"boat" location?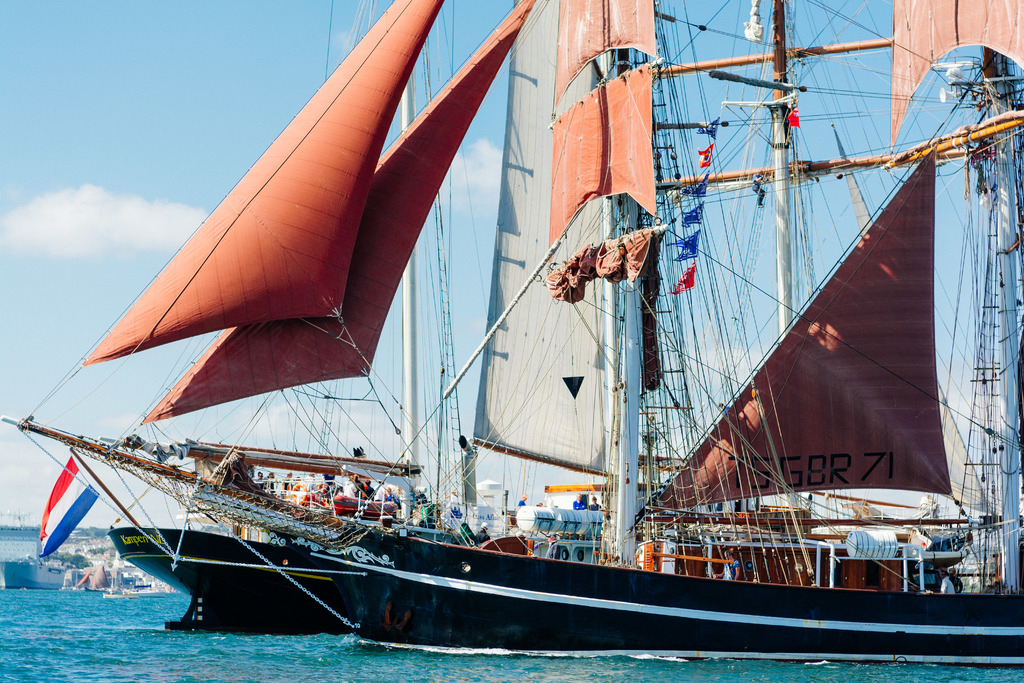
[x1=99, y1=474, x2=1023, y2=640]
